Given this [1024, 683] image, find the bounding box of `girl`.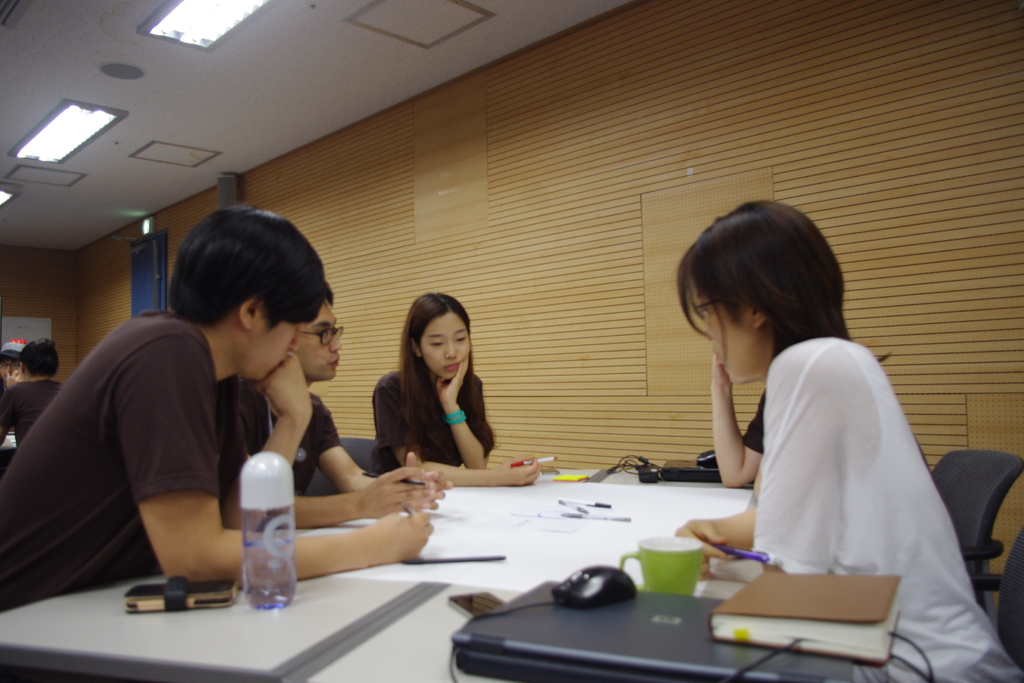
[x1=673, y1=201, x2=1023, y2=682].
